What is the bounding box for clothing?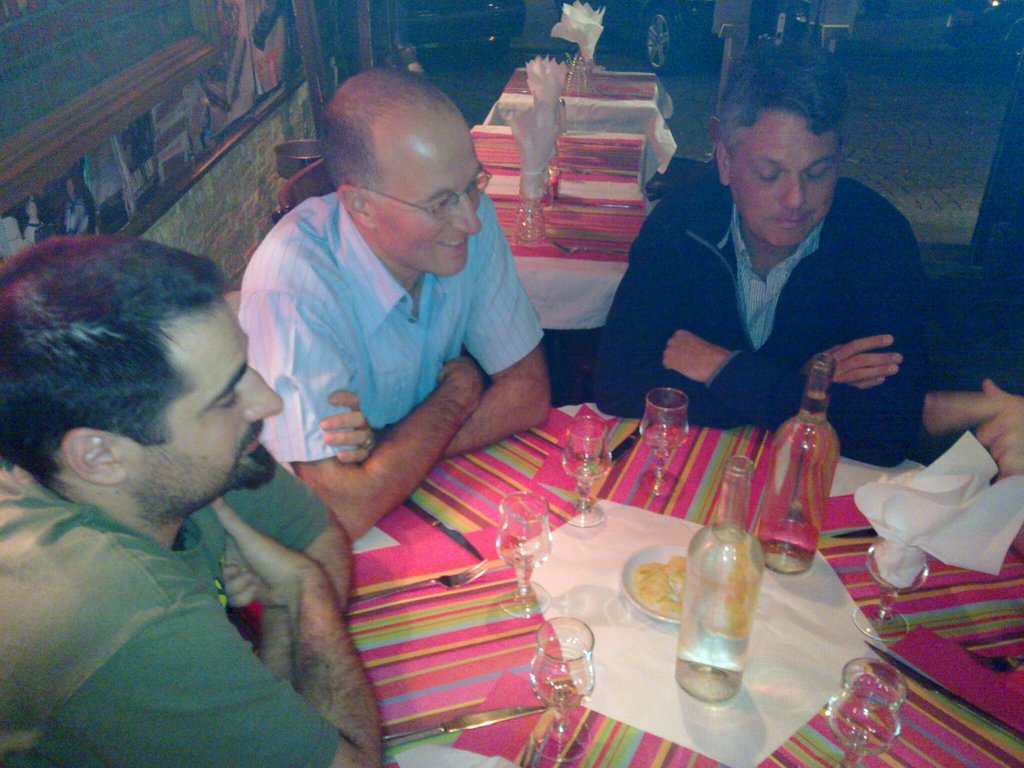
BBox(221, 182, 548, 468).
